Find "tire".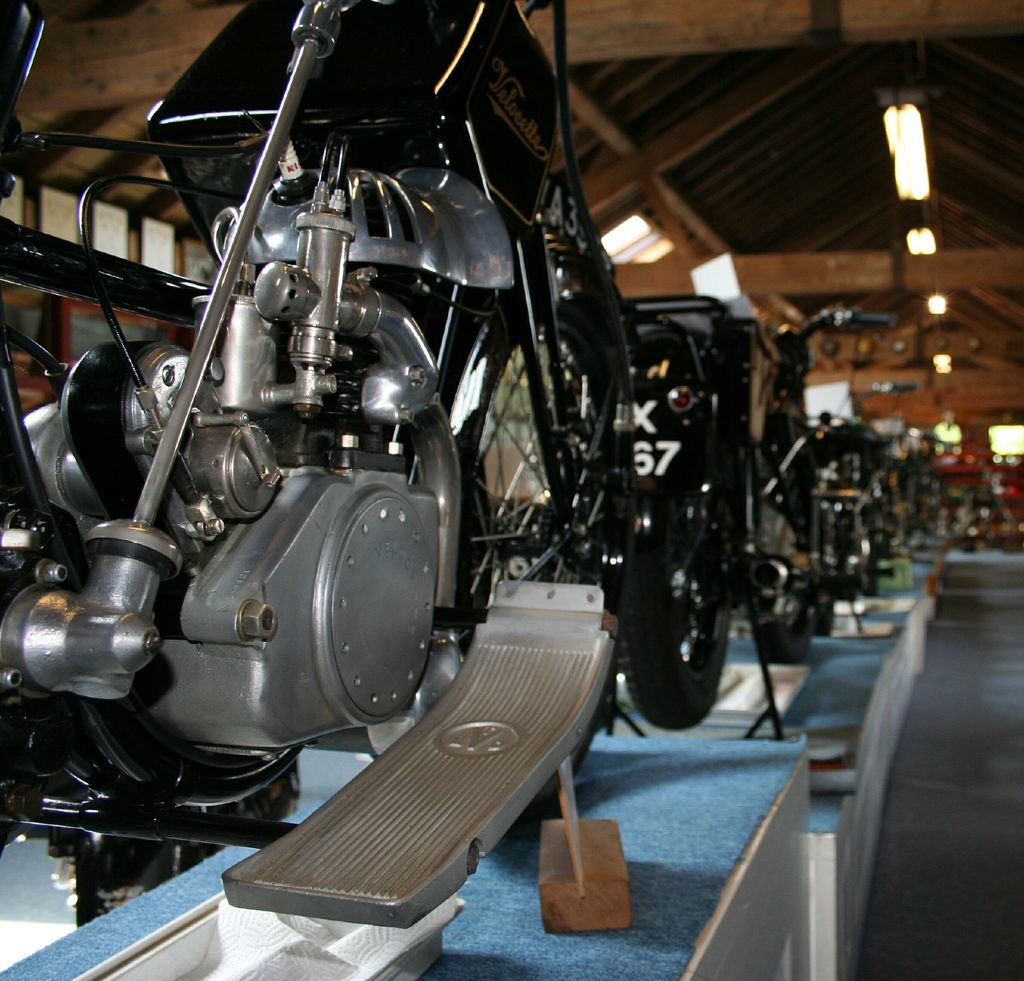
<box>620,517,733,730</box>.
